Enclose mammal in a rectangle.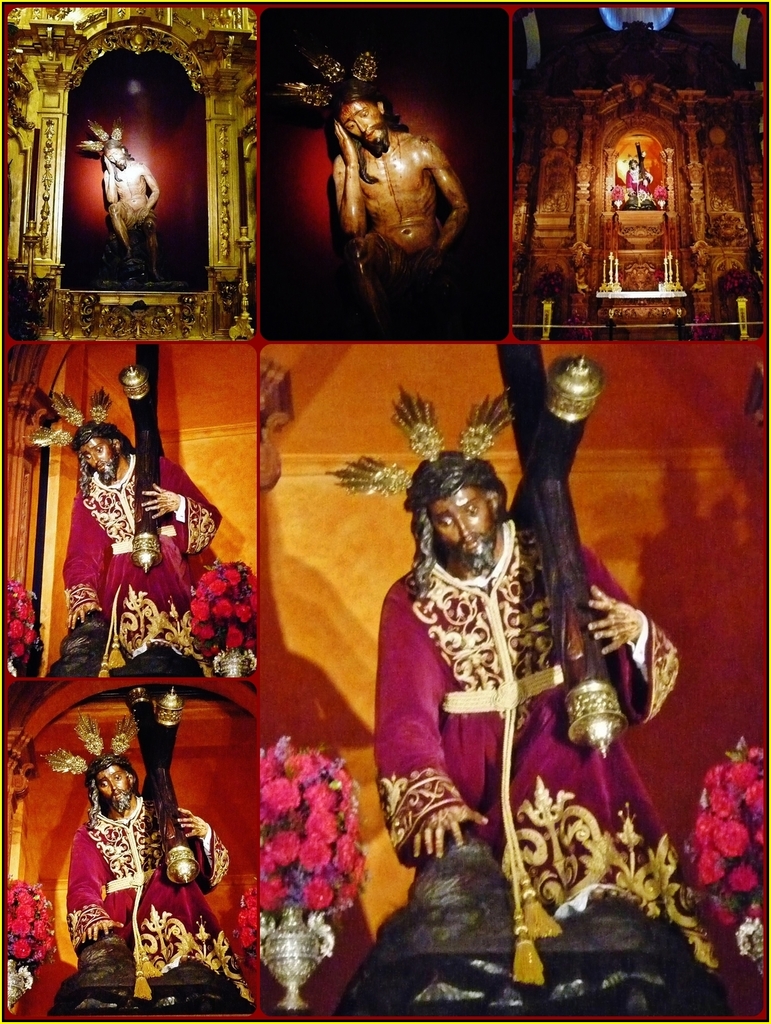
[373,447,679,946].
